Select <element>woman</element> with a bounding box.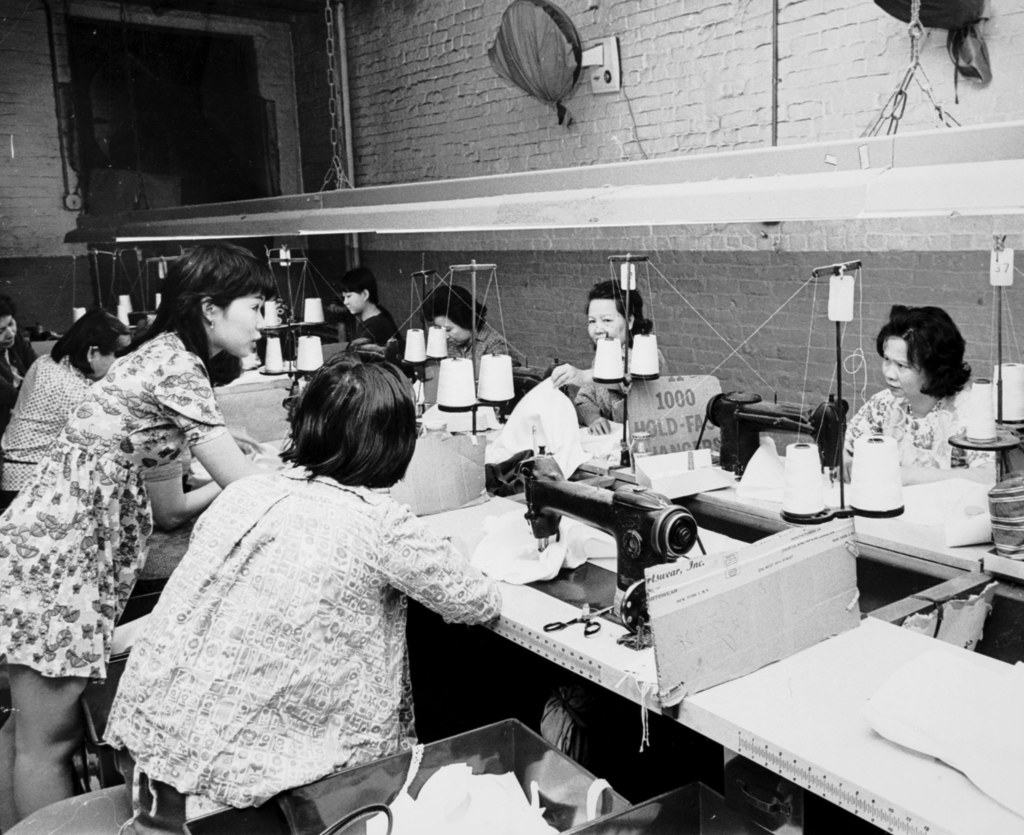
left=842, top=304, right=1003, bottom=654.
